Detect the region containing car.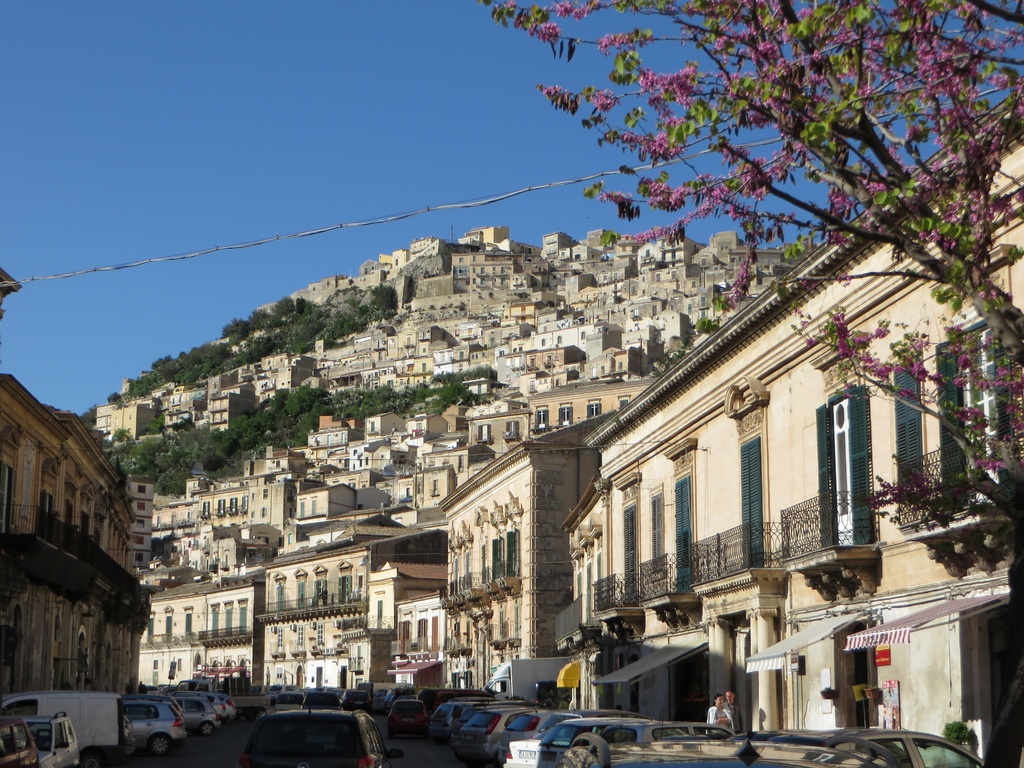
238 699 401 764.
